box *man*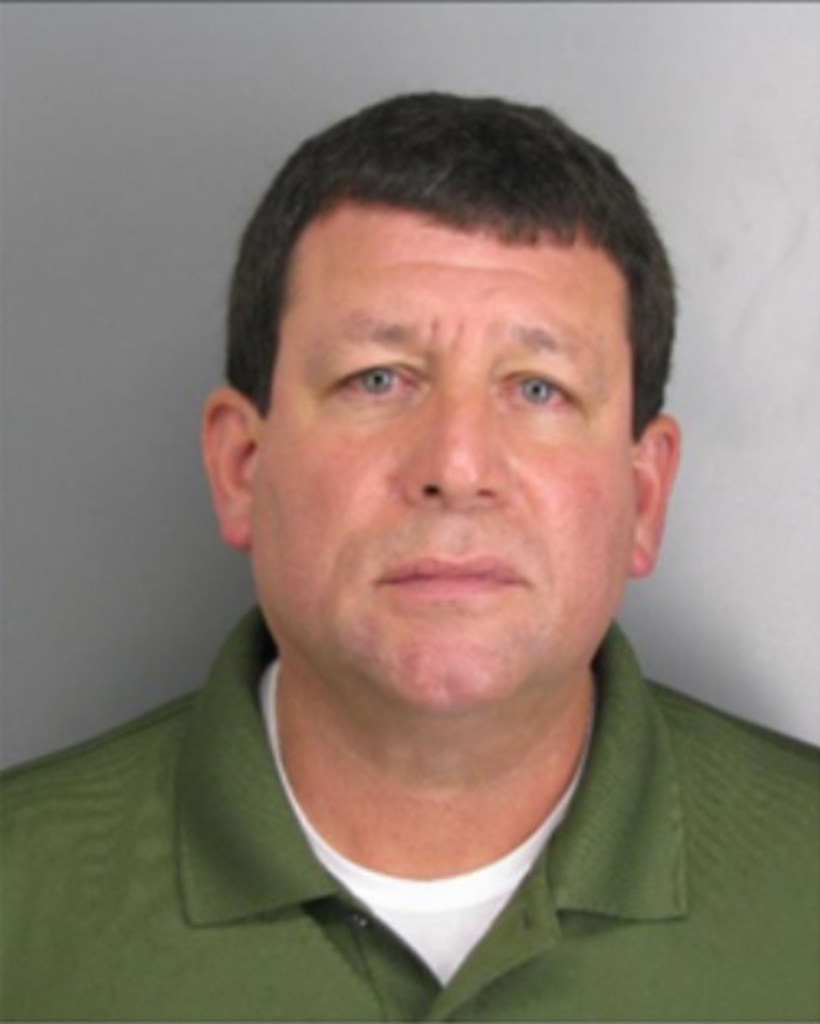
(29,75,819,1023)
